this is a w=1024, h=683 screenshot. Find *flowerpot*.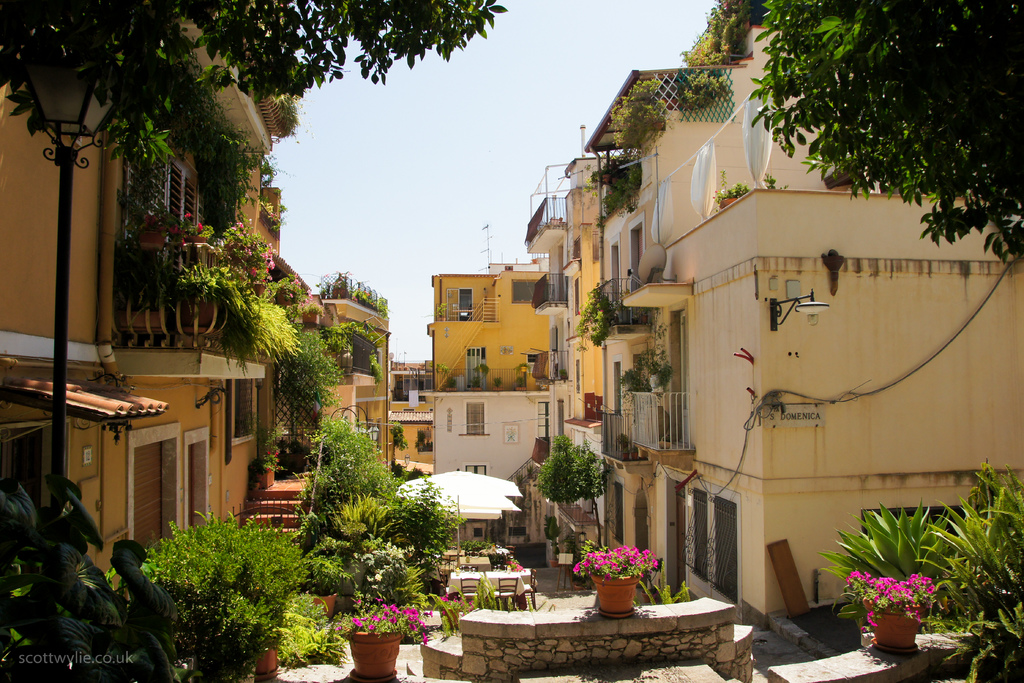
Bounding box: bbox=[248, 468, 275, 491].
